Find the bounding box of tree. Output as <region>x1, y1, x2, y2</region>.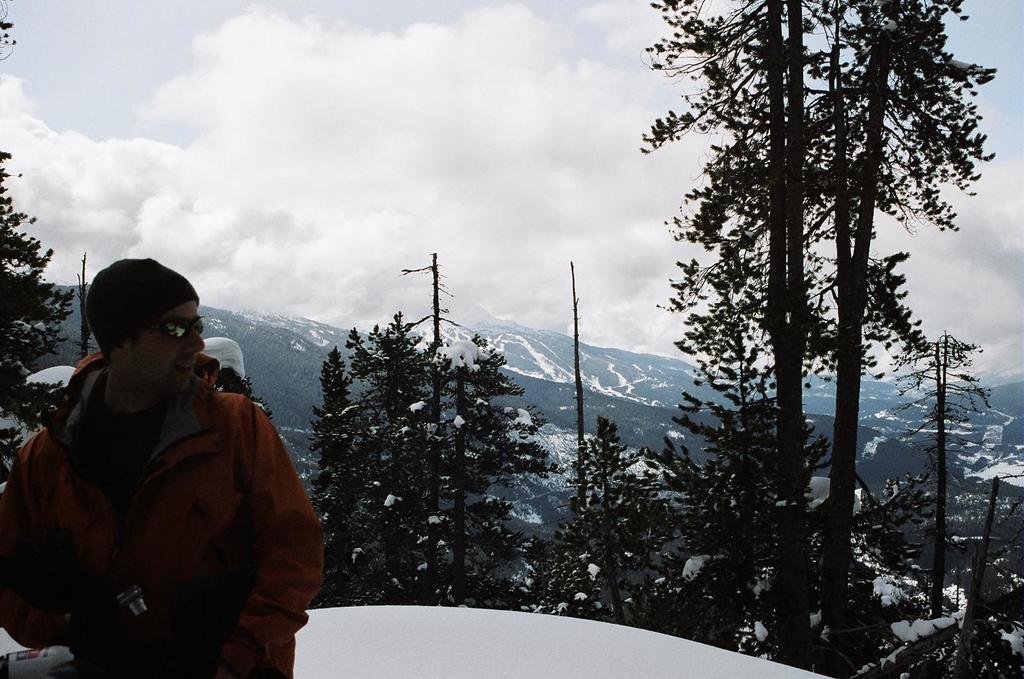
<region>888, 327, 992, 616</region>.
